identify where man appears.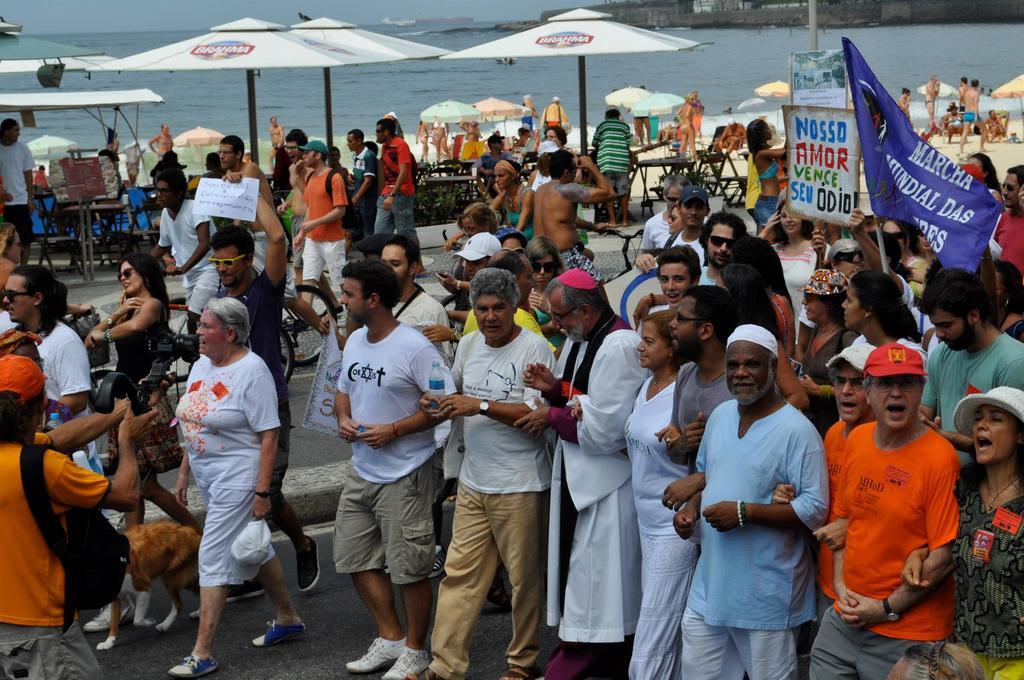
Appears at x1=803 y1=342 x2=960 y2=679.
